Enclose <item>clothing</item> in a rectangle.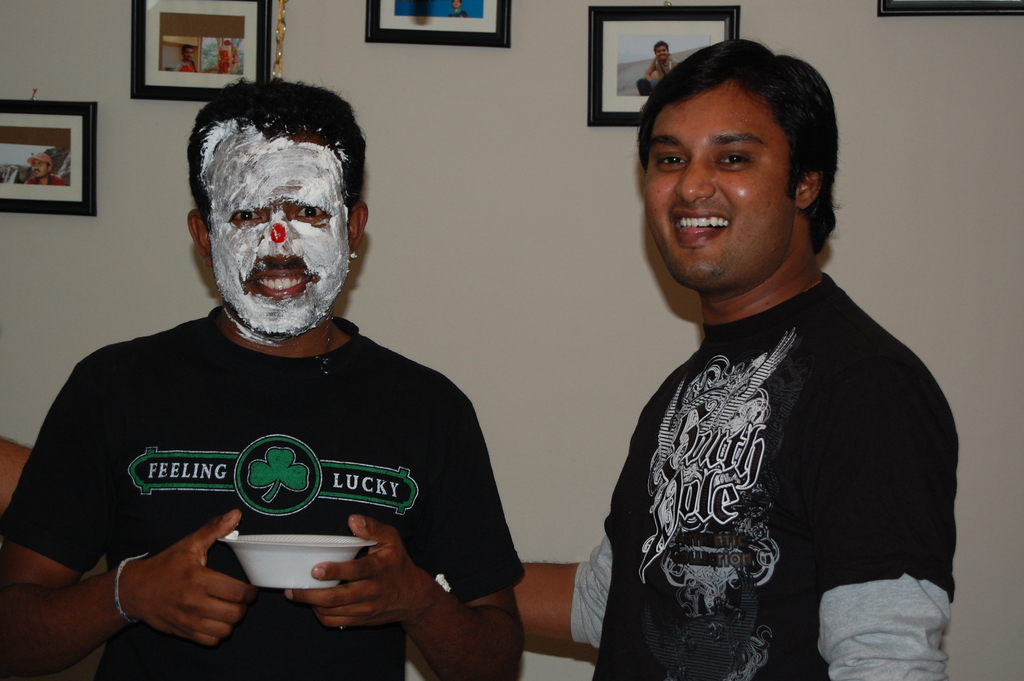
<bbox>24, 177, 66, 186</bbox>.
